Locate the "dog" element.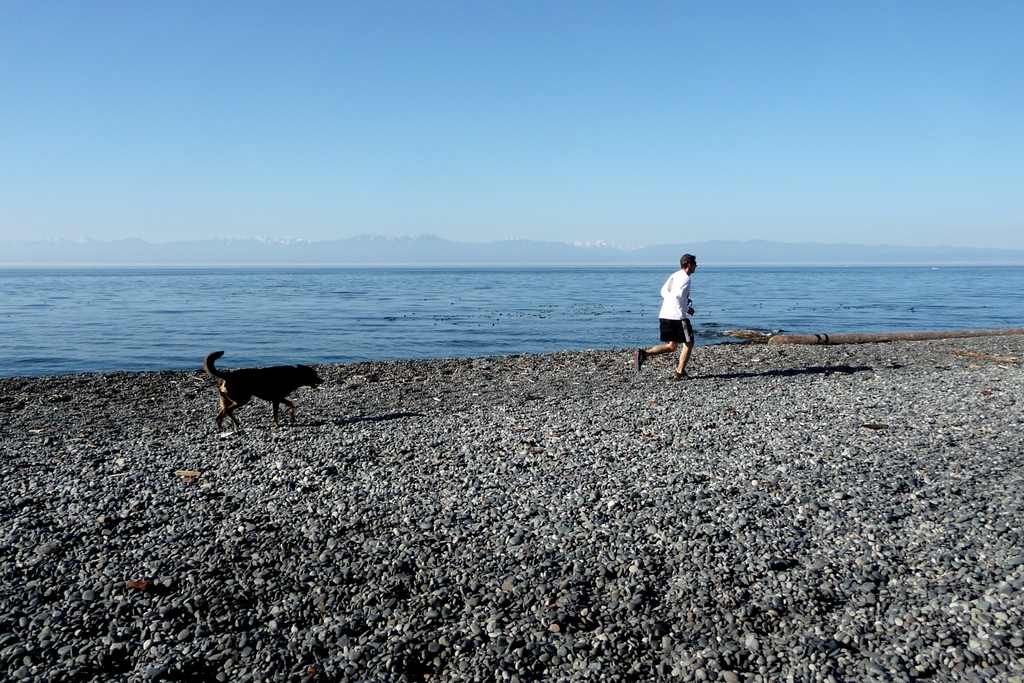
Element bbox: x1=204, y1=350, x2=325, y2=434.
